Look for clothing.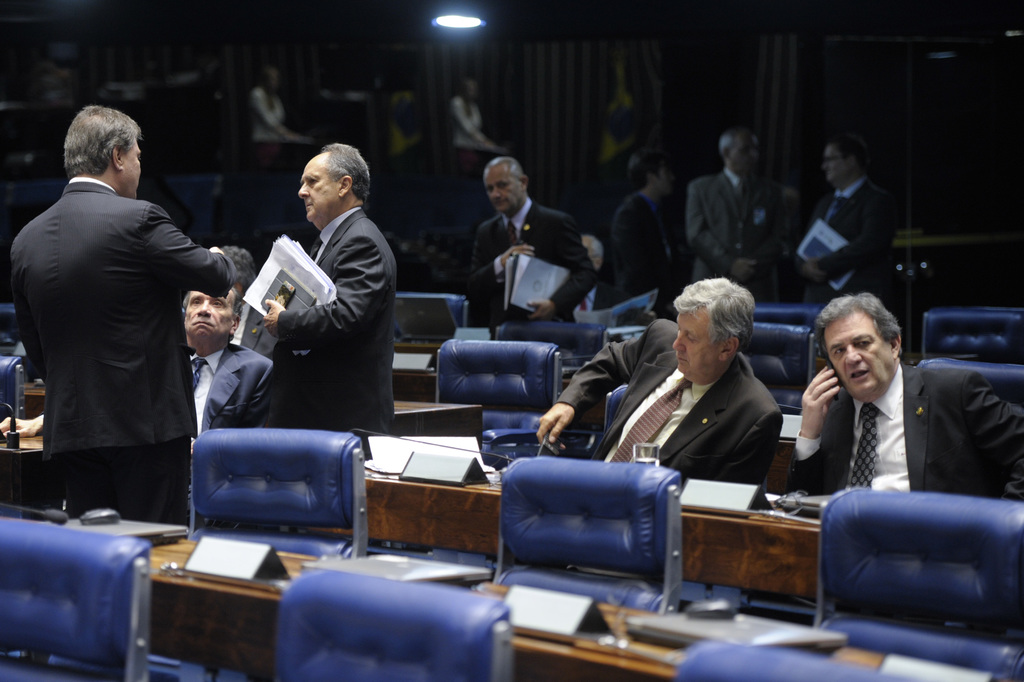
Found: 10/172/233/530.
